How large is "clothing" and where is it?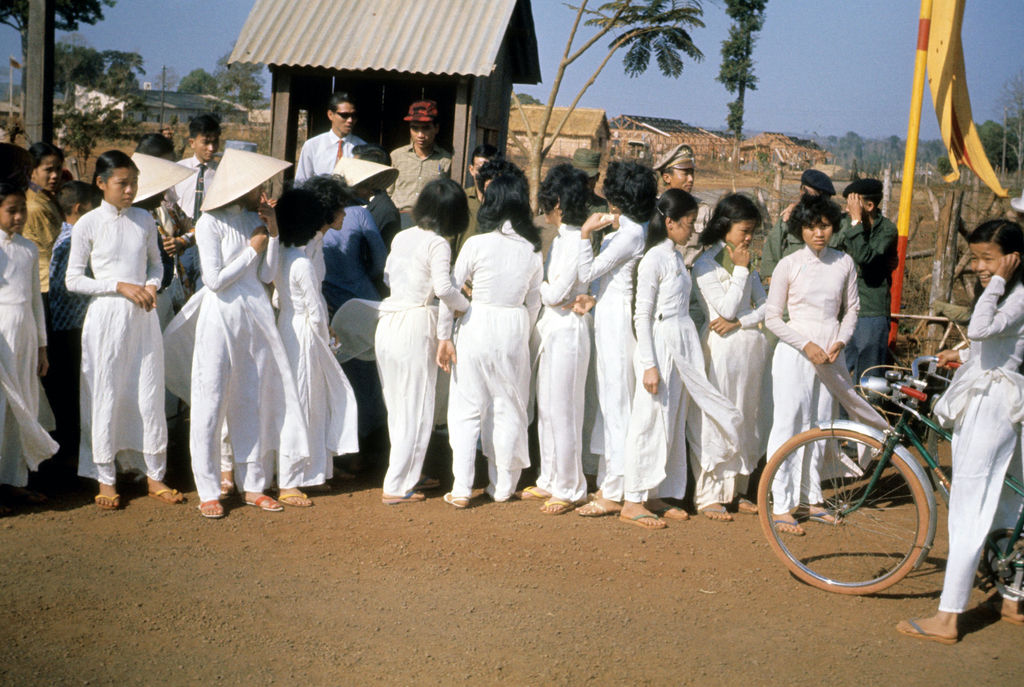
Bounding box: [457, 175, 490, 248].
